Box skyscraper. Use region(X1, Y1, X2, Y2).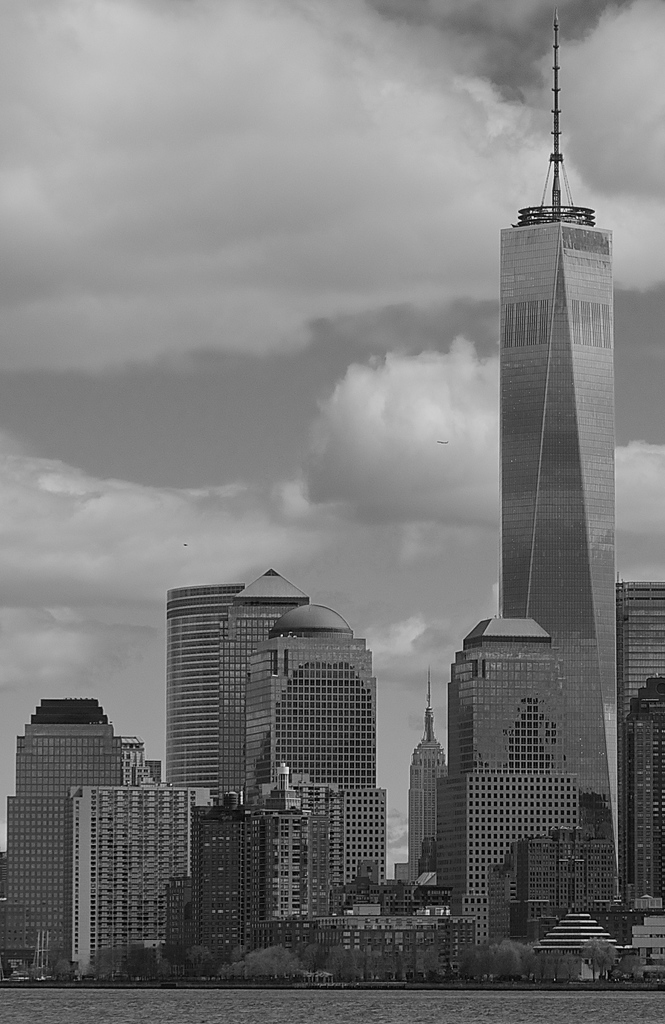
region(236, 573, 307, 801).
